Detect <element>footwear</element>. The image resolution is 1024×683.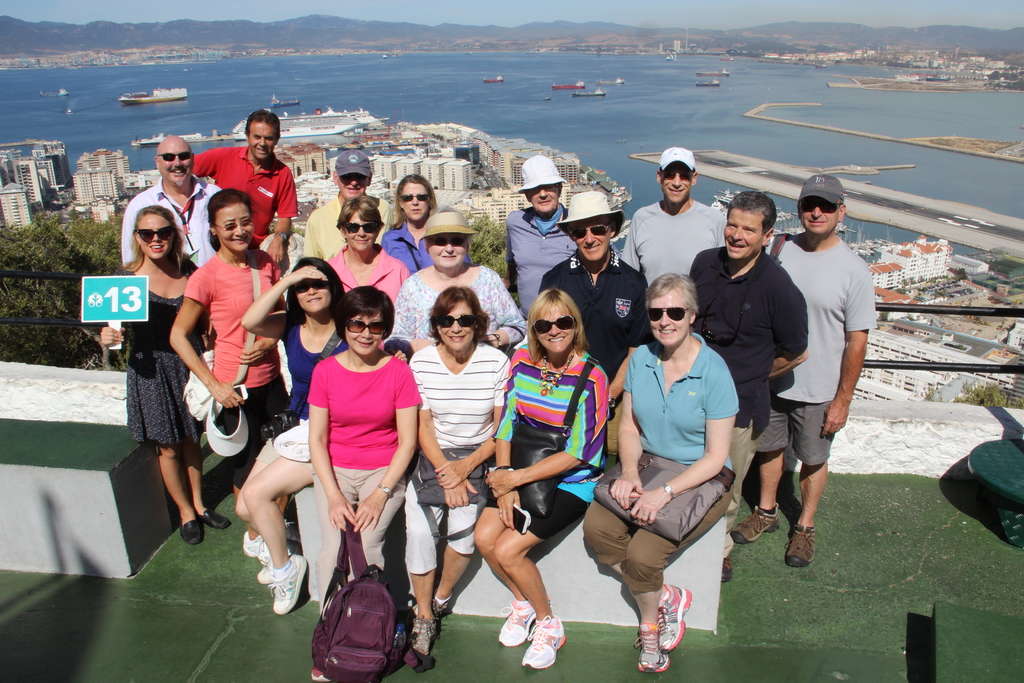
177:514:204:543.
